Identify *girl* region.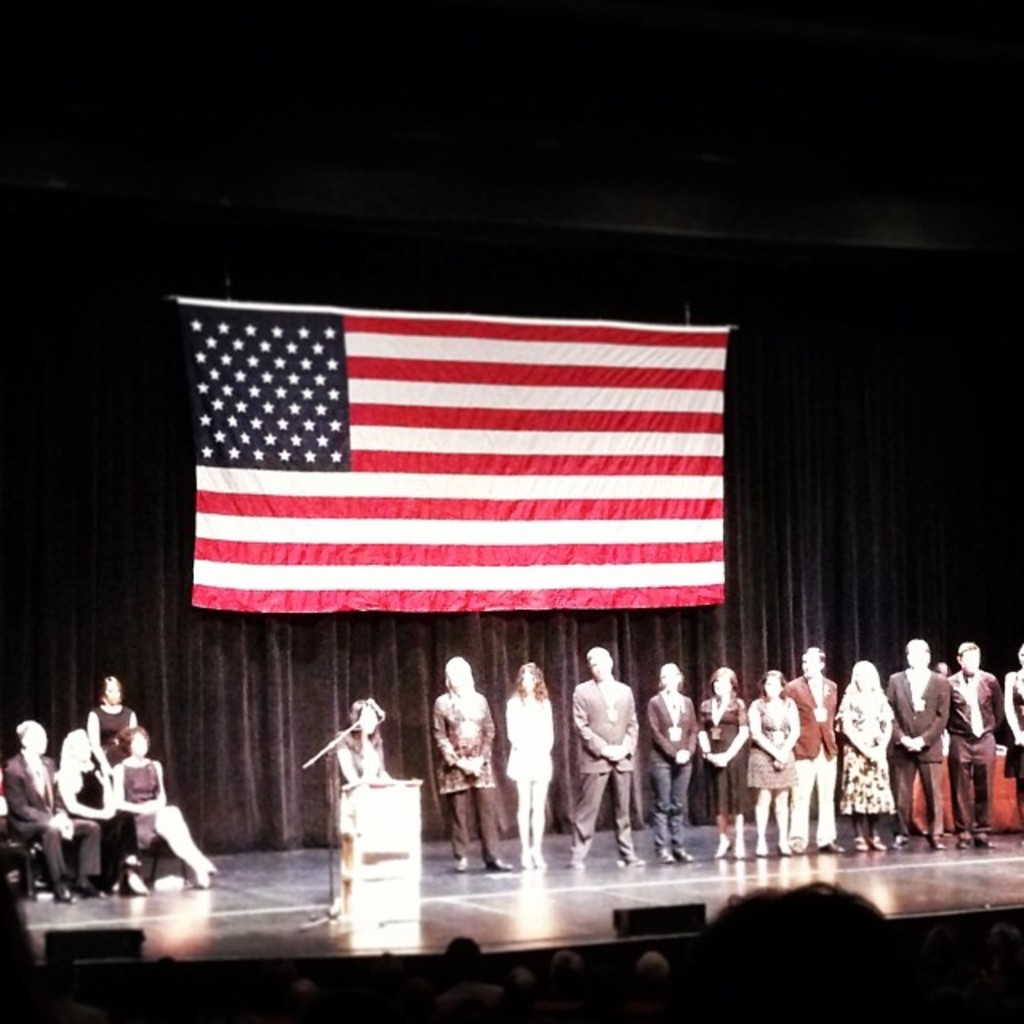
Region: BBox(640, 669, 699, 862).
